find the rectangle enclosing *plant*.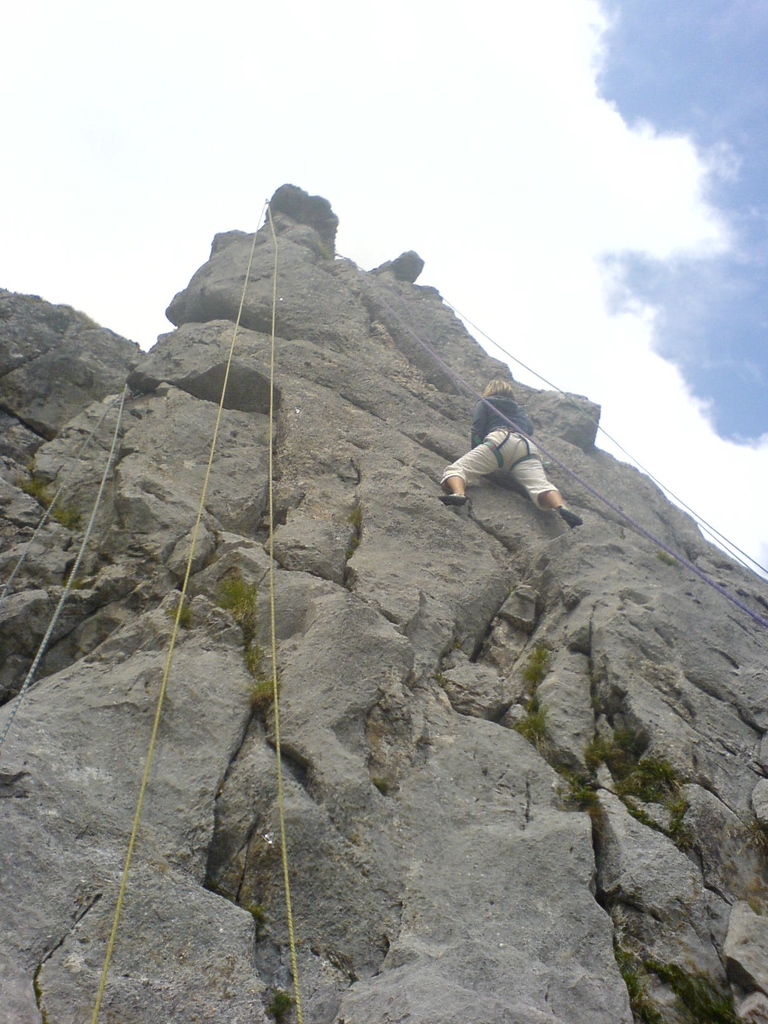
[left=721, top=870, right=767, bottom=911].
